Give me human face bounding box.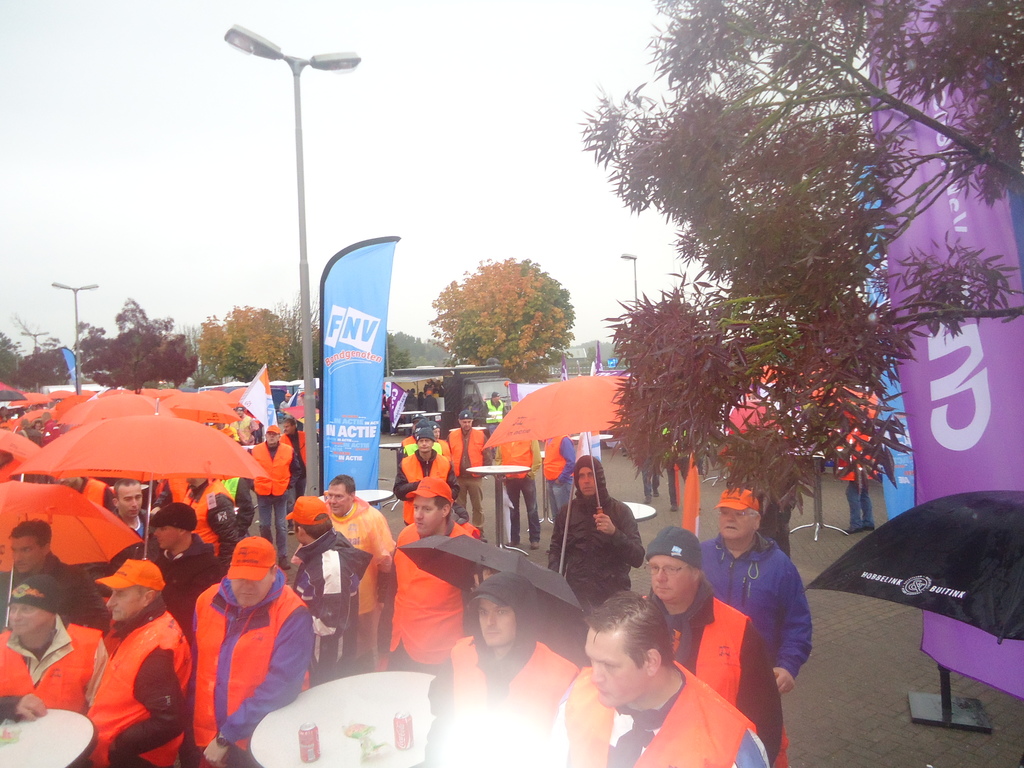
(266,433,276,444).
